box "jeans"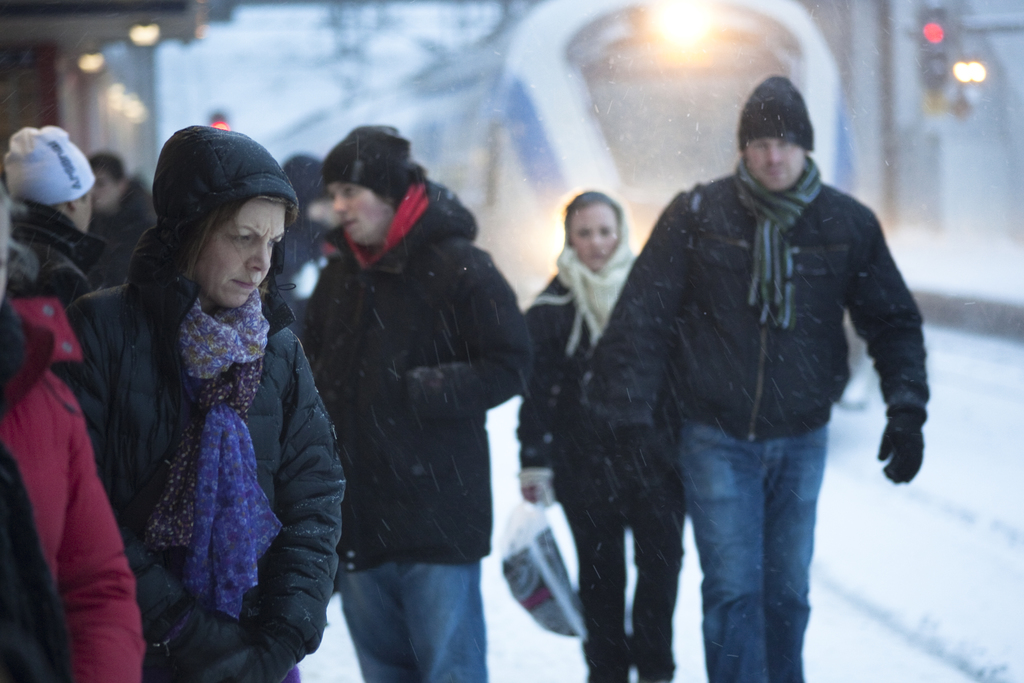
pyautogui.locateOnScreen(672, 422, 824, 682)
